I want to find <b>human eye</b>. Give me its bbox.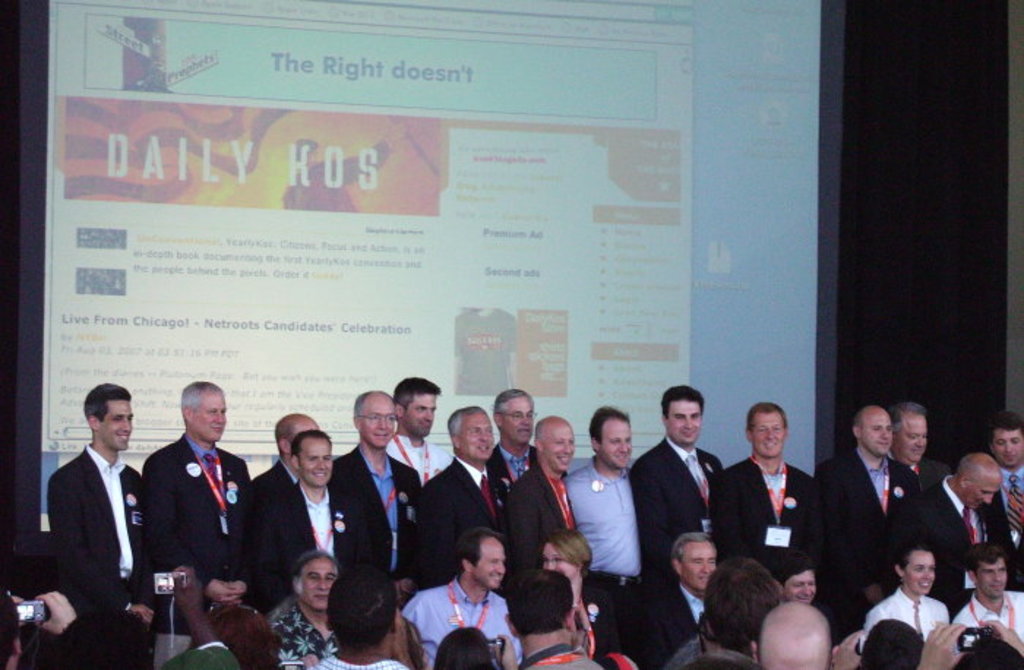
759:427:771:434.
